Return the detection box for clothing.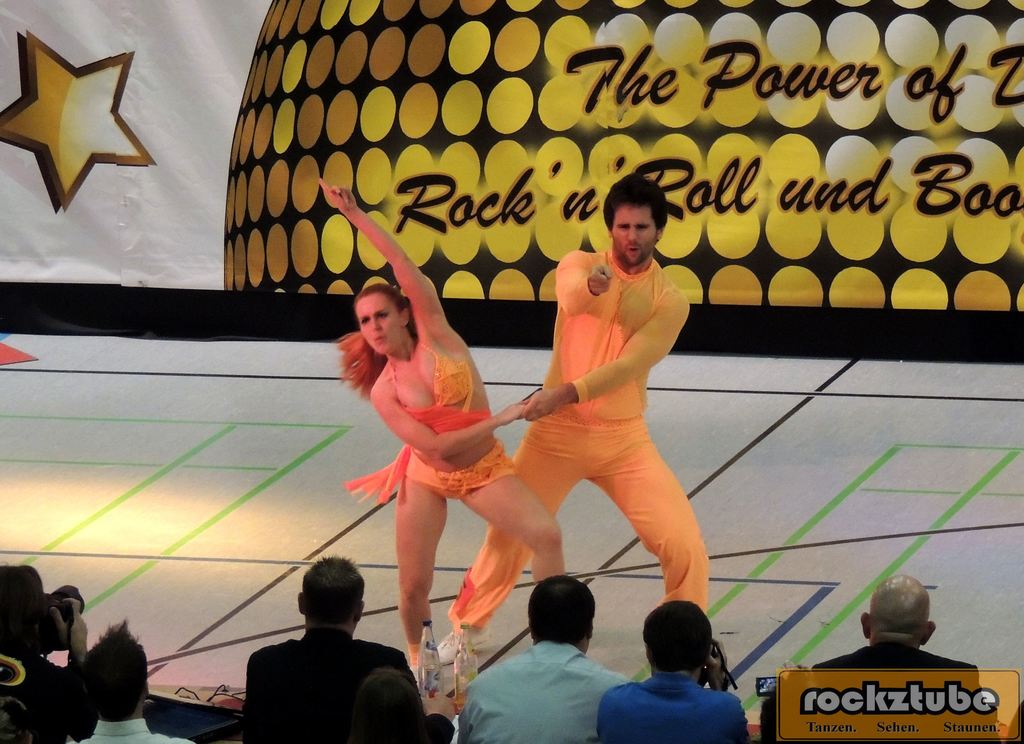
452:237:719:613.
